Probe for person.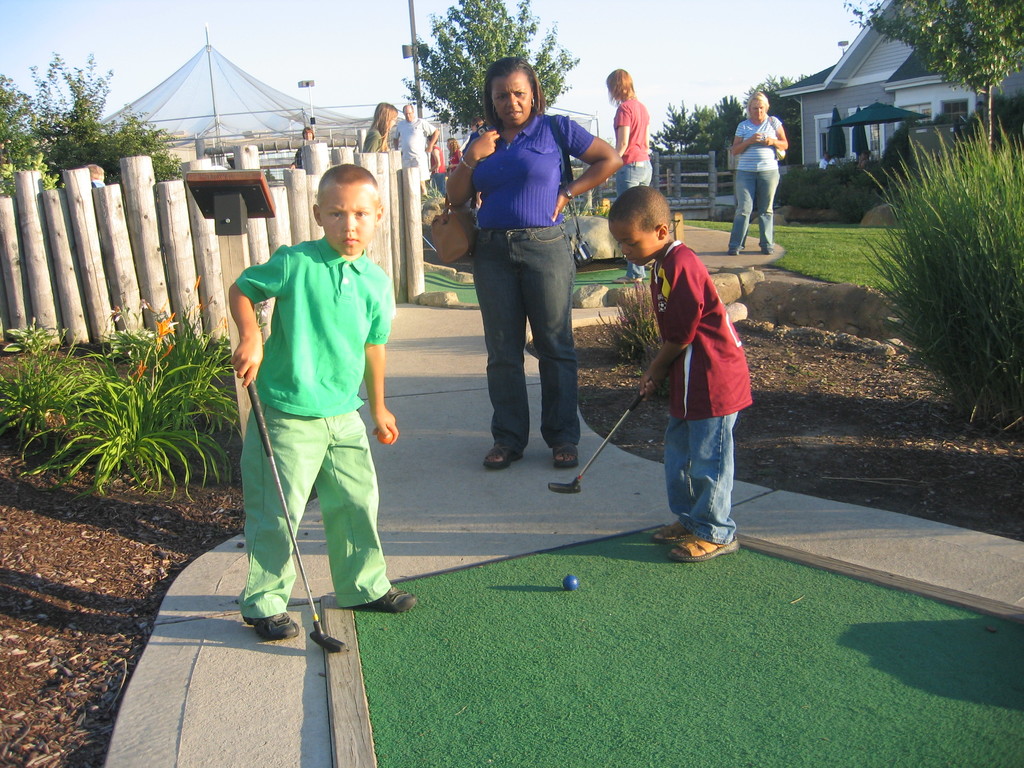
Probe result: 817:151:837:168.
